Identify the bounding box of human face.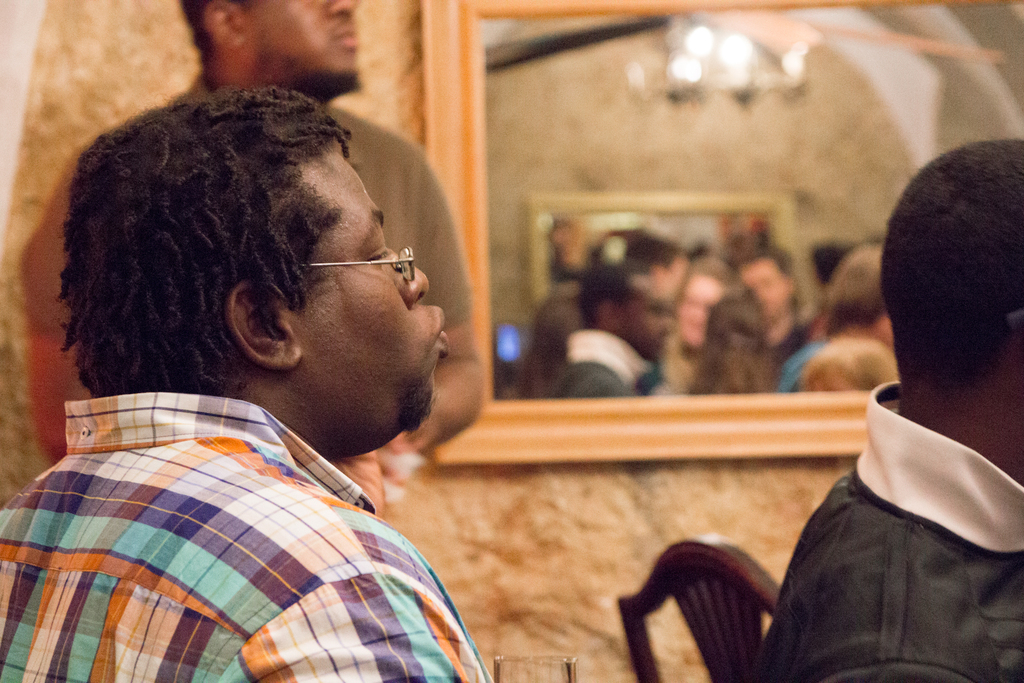
left=246, top=0, right=382, bottom=84.
